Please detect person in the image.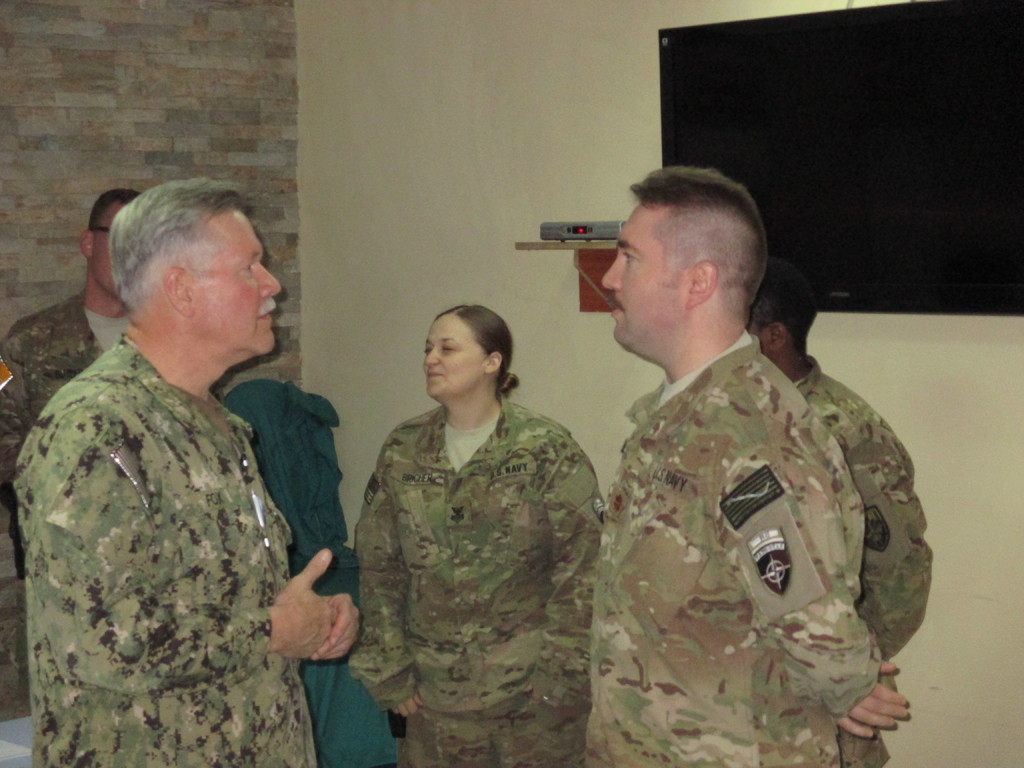
Rect(349, 304, 603, 767).
